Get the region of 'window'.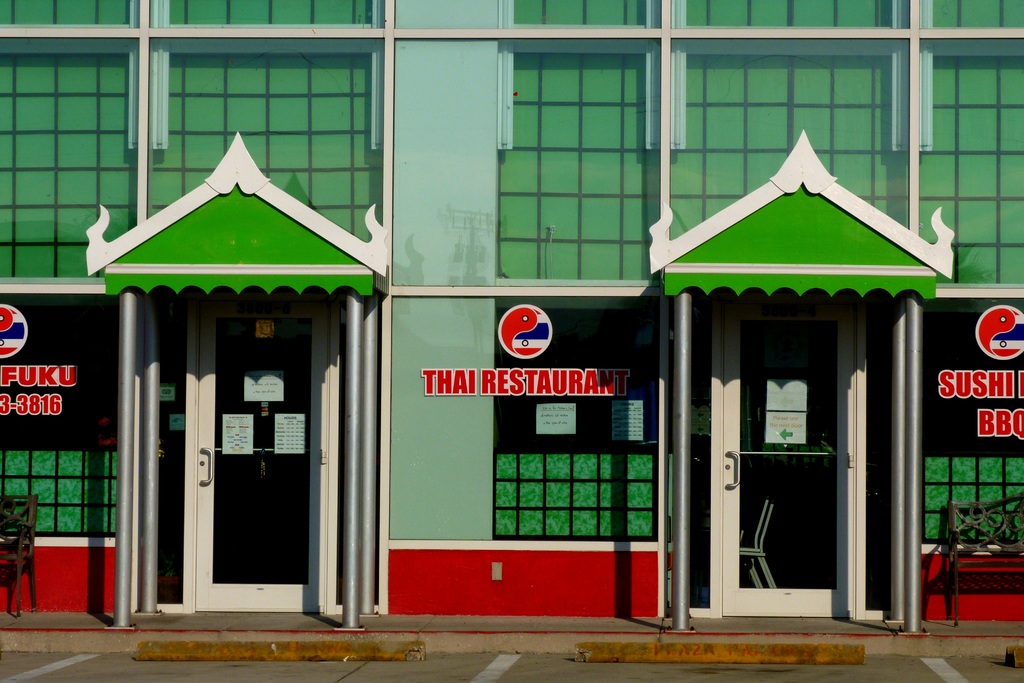
173:0:378:33.
